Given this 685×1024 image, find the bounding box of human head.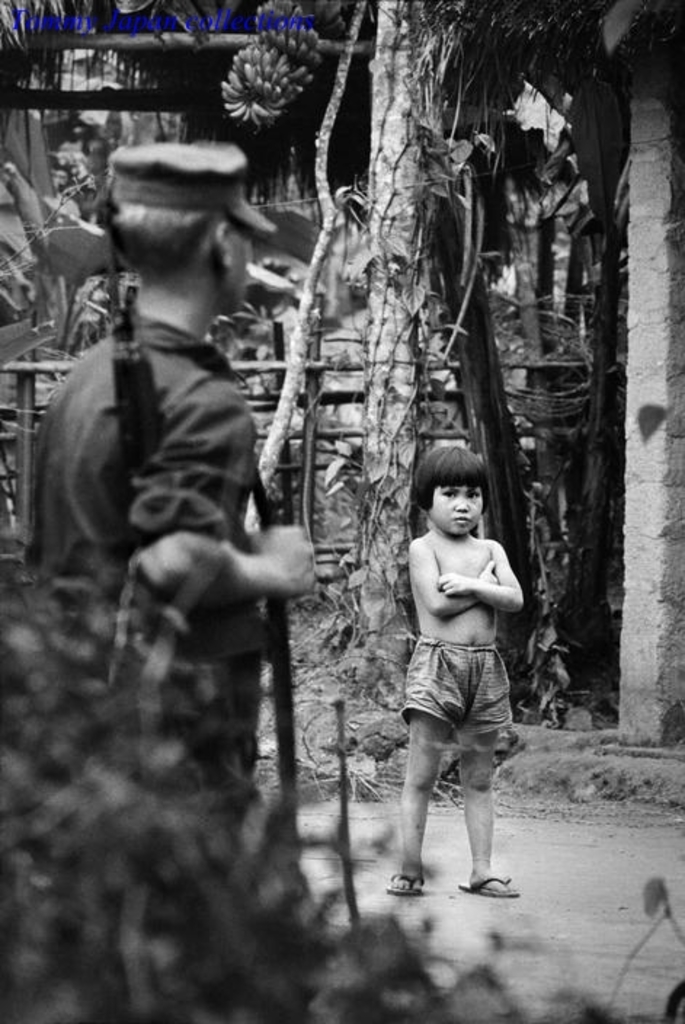
404,426,512,537.
